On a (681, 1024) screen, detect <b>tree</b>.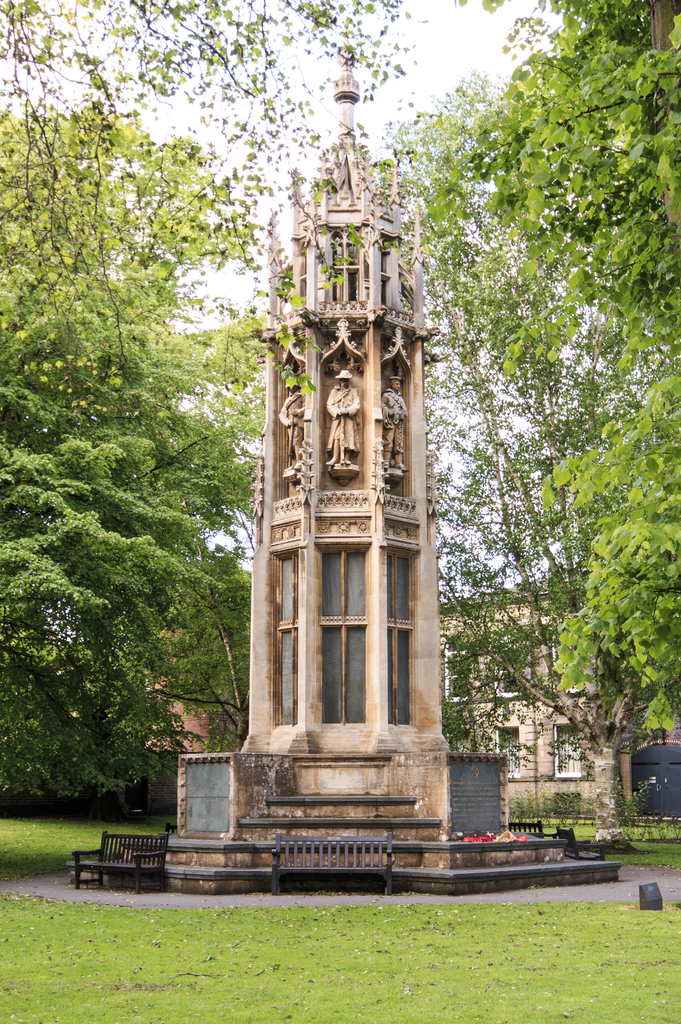
box=[220, 80, 680, 851].
